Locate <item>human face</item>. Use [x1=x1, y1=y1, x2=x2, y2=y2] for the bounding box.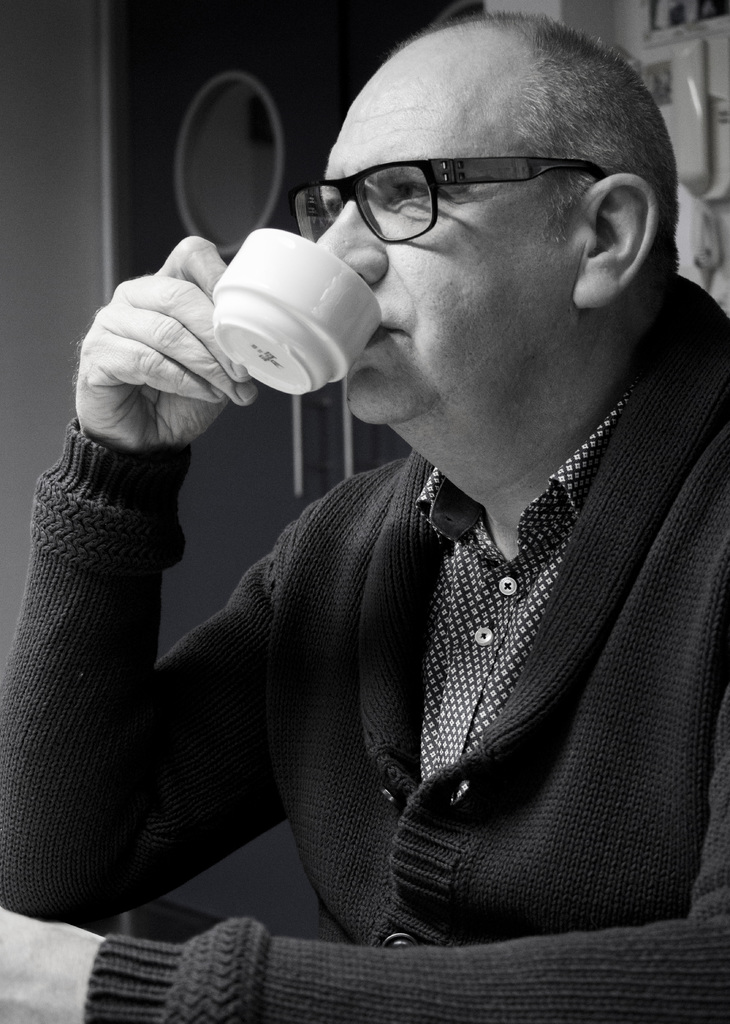
[x1=324, y1=17, x2=588, y2=424].
